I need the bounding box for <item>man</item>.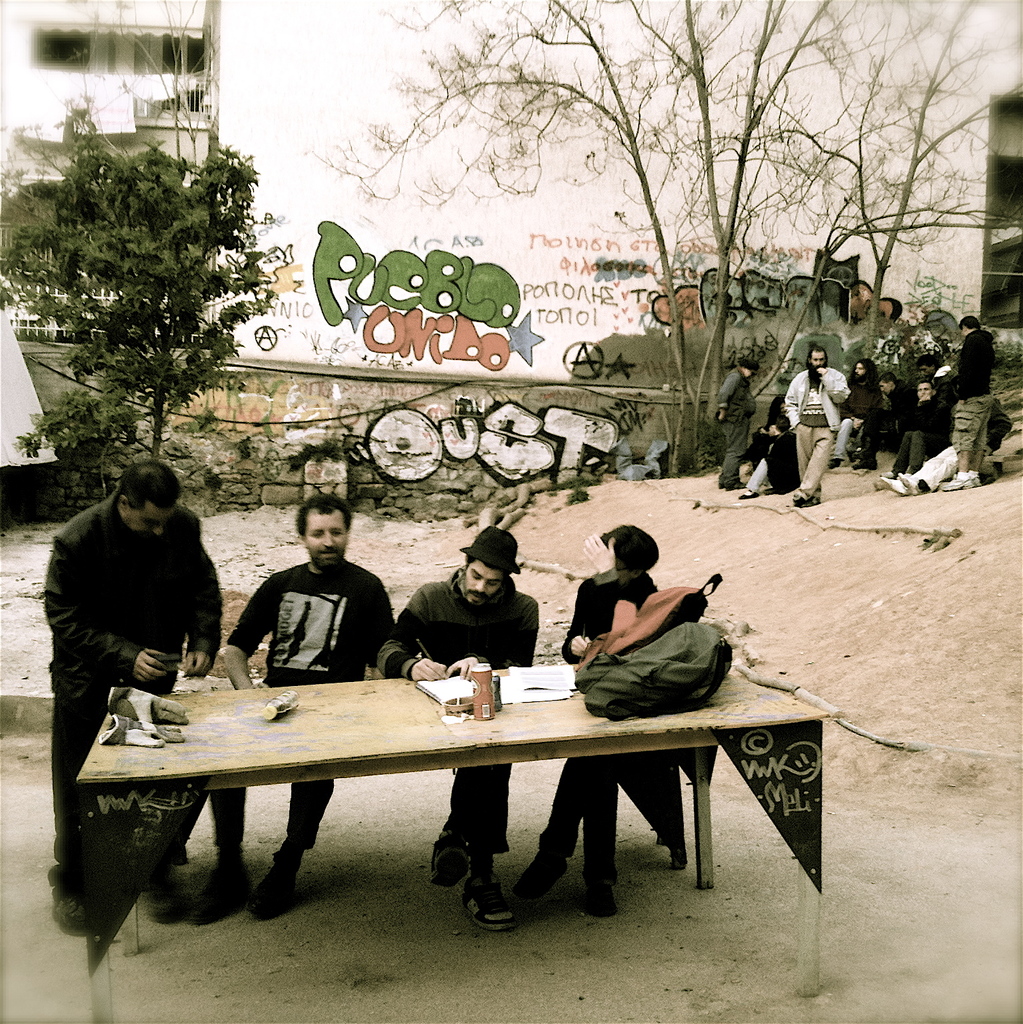
Here it is: select_region(830, 357, 886, 469).
